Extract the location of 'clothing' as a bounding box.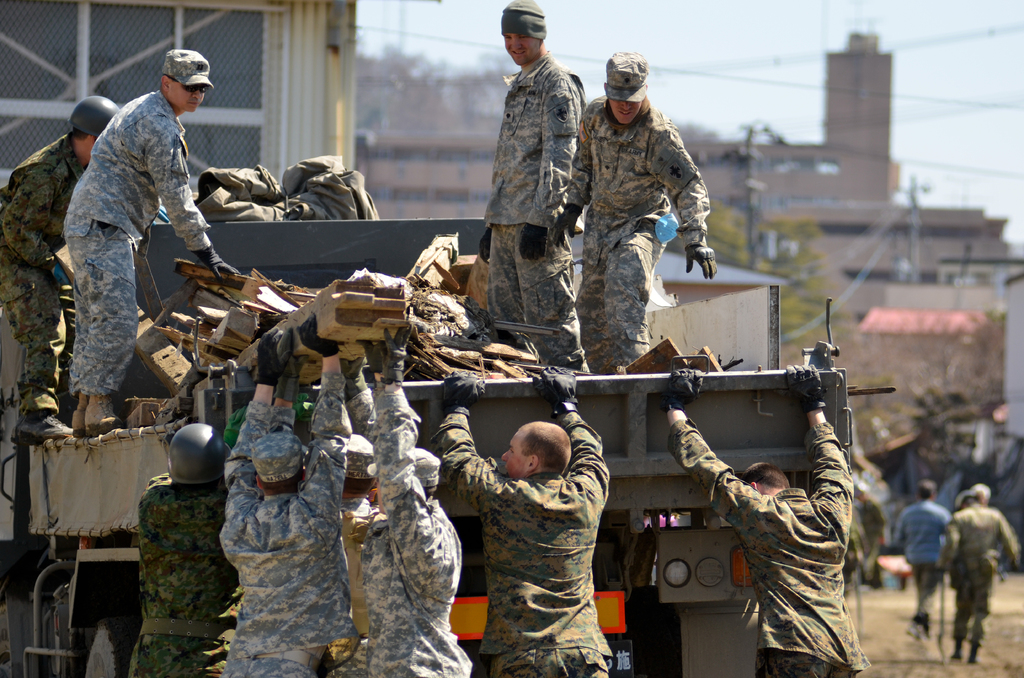
(339, 356, 473, 677).
